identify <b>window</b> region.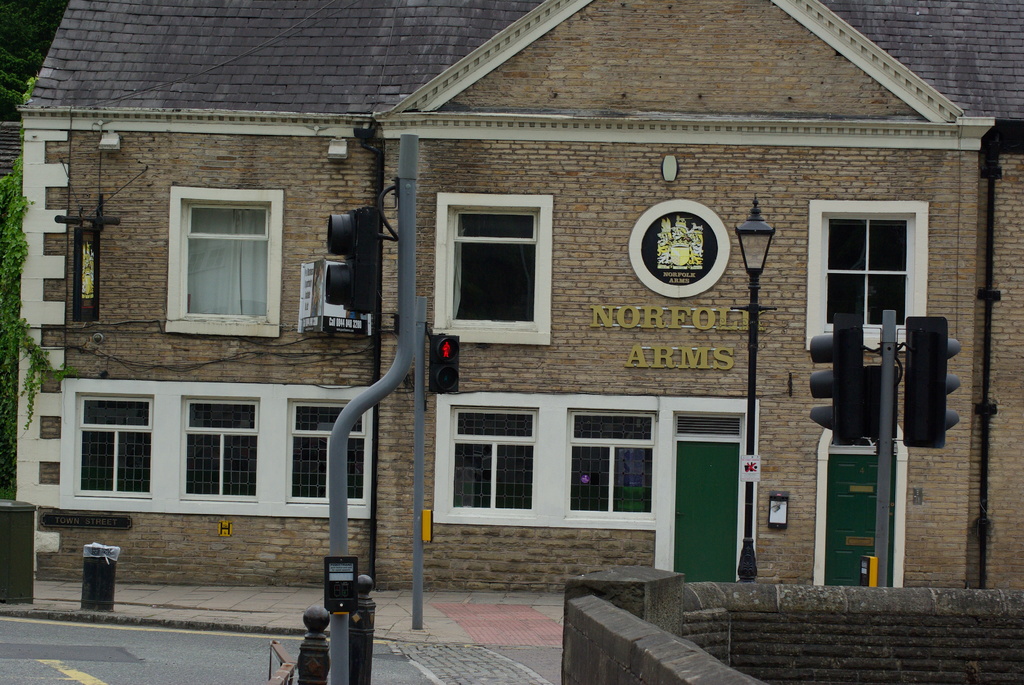
Region: (452,211,539,326).
